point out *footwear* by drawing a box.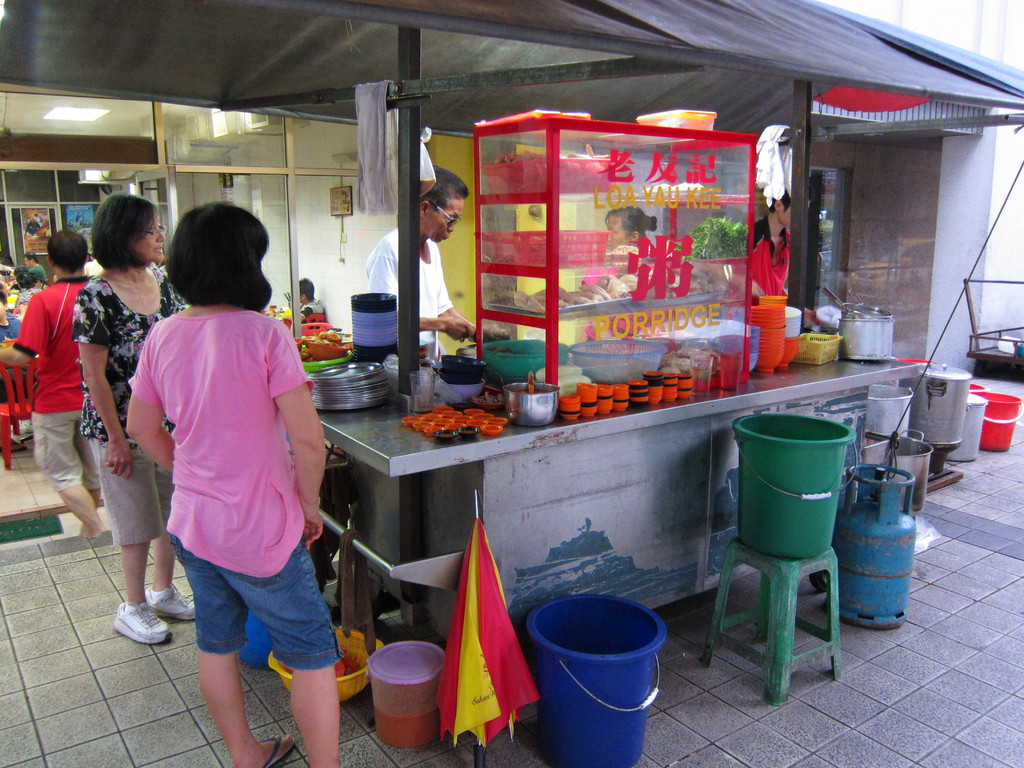
left=140, top=580, right=216, bottom=631.
